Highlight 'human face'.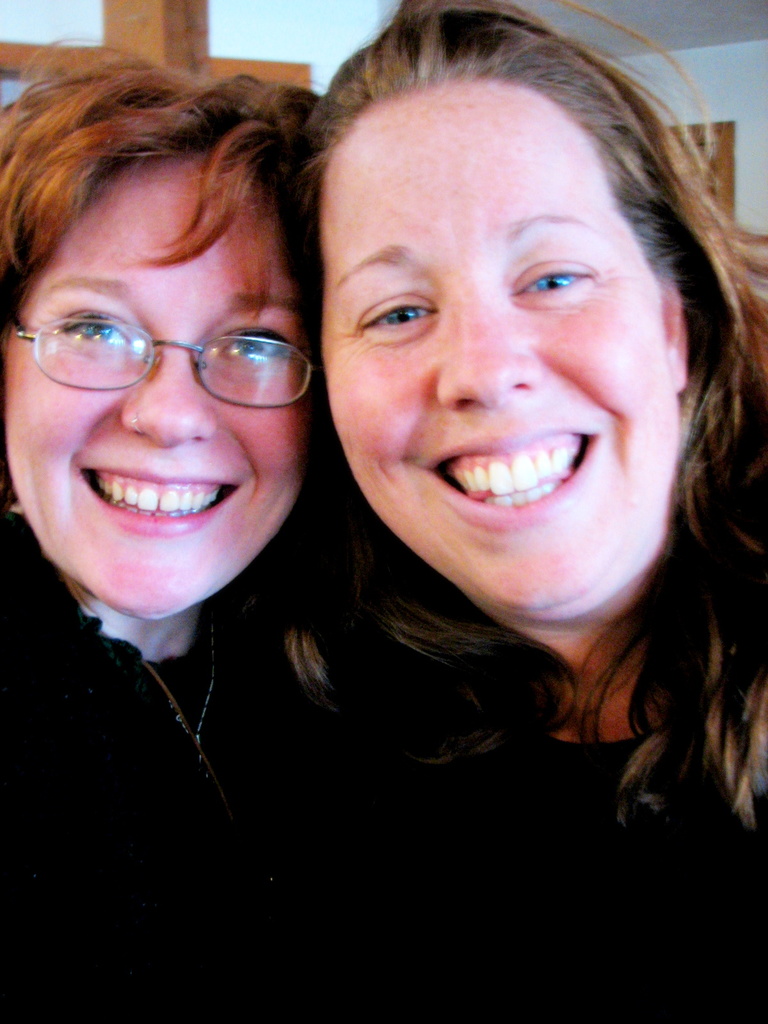
Highlighted region: rect(6, 153, 305, 618).
